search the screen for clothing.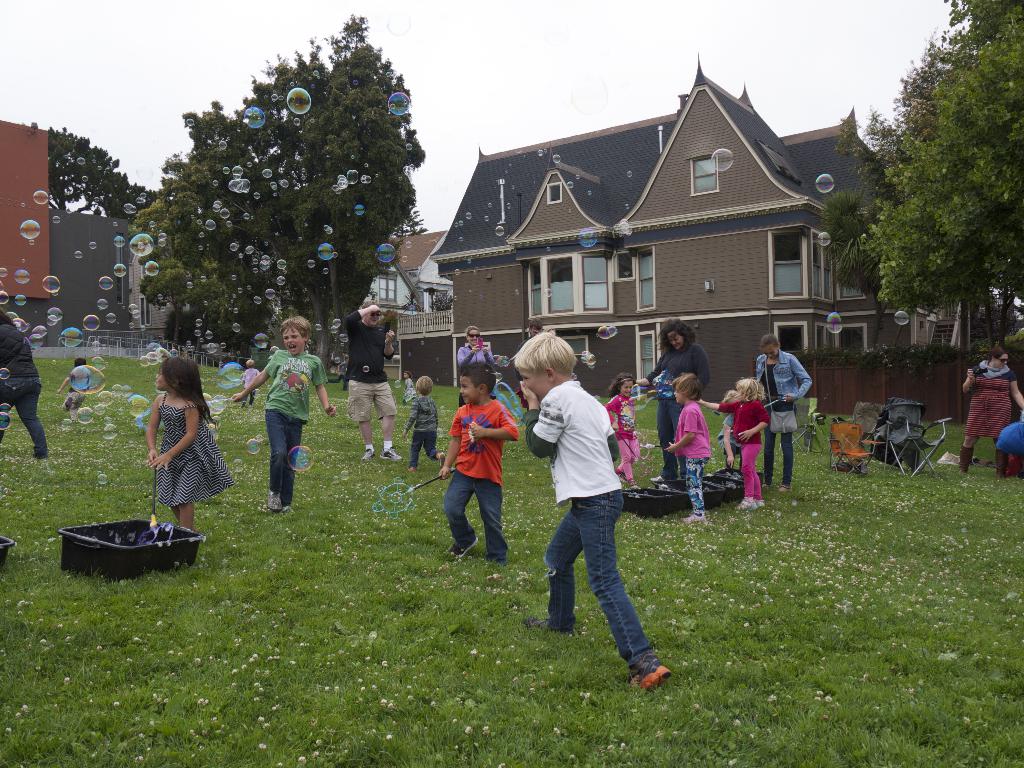
Found at <box>1,306,42,375</box>.
